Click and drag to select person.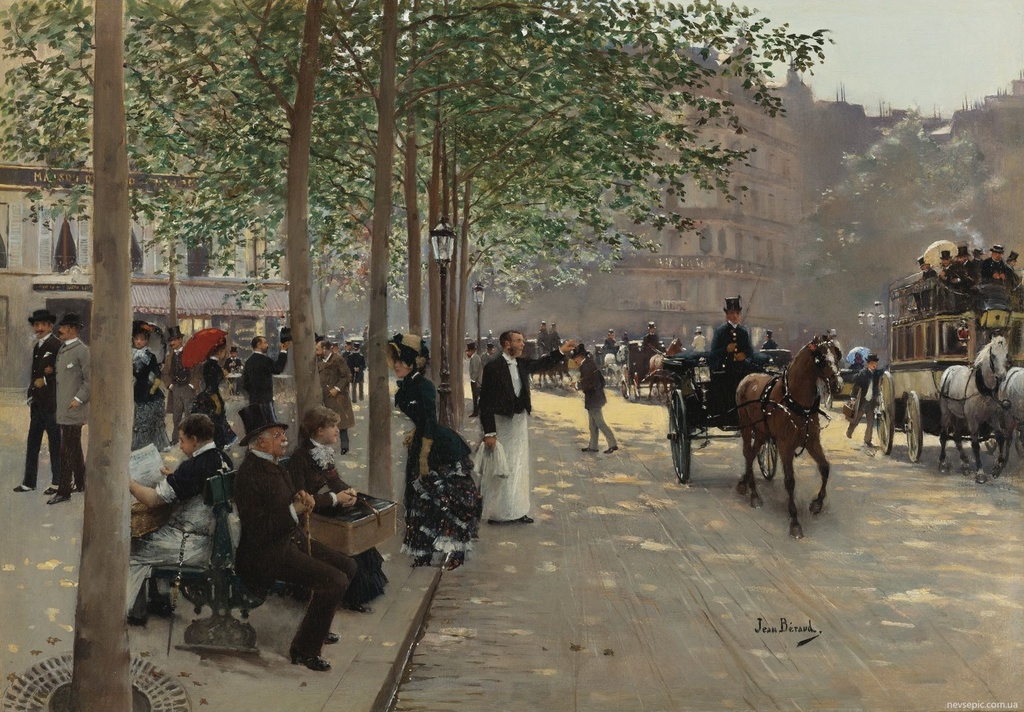
Selection: {"left": 760, "top": 336, "right": 779, "bottom": 351}.
